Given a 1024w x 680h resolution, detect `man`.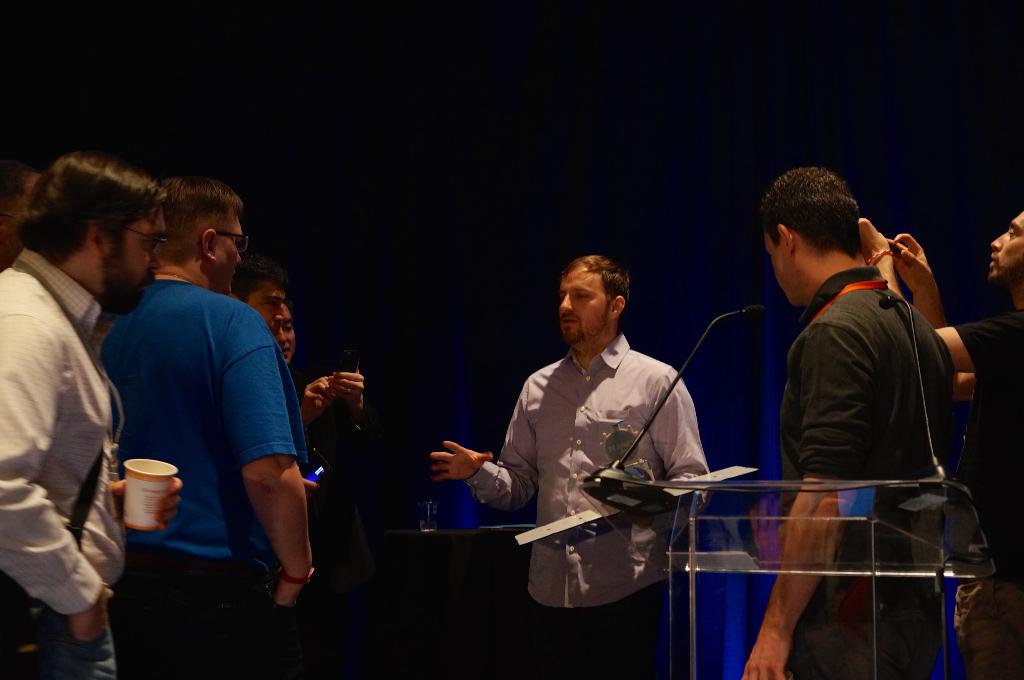
[x1=854, y1=209, x2=1023, y2=679].
